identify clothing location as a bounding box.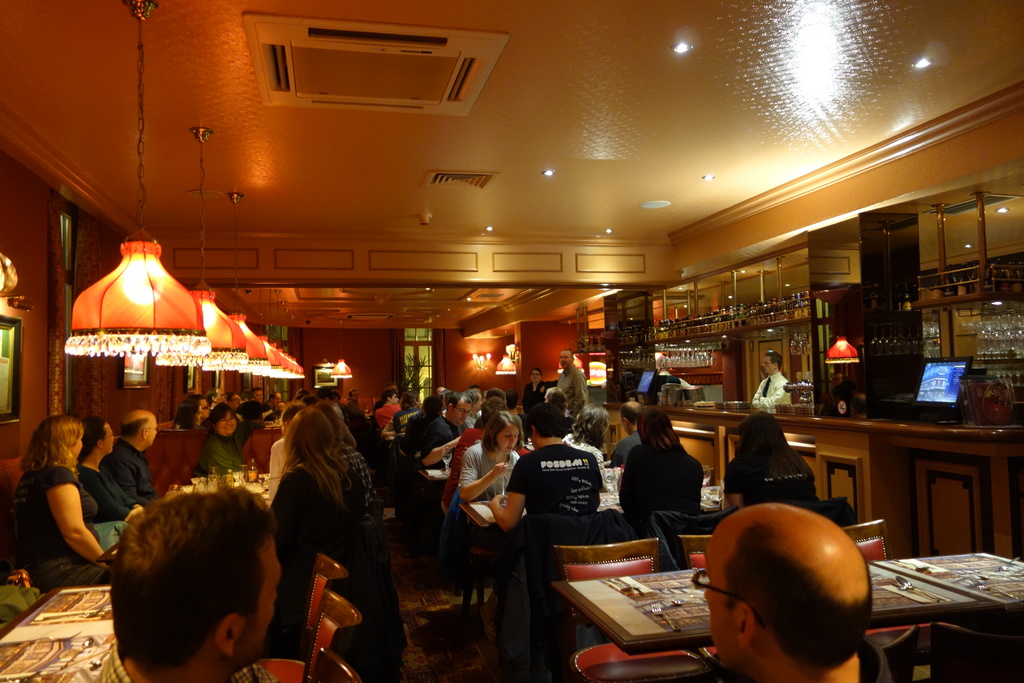
l=394, t=404, r=419, b=442.
